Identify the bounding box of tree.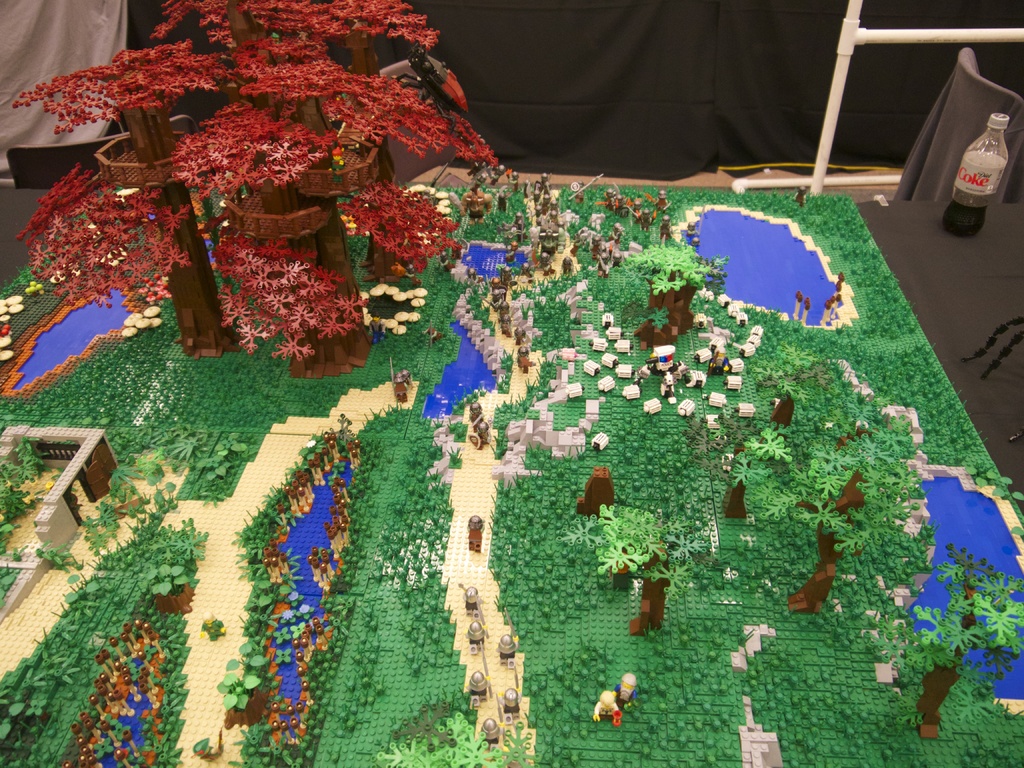
788 458 925 621.
